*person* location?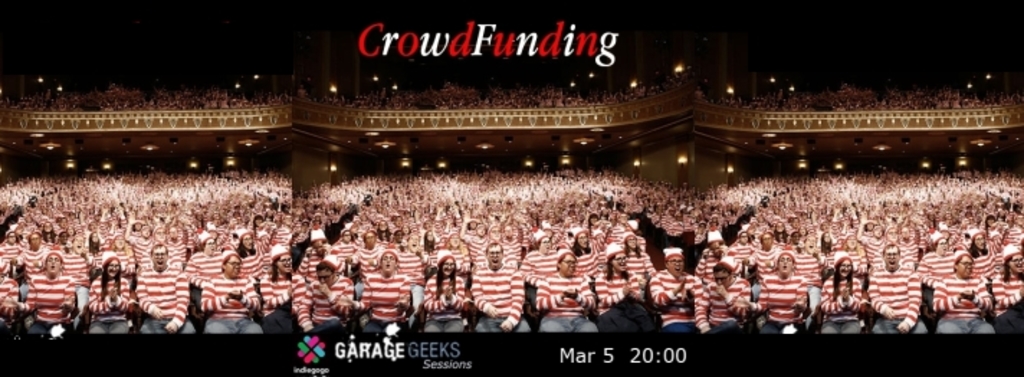
423/252/463/330
